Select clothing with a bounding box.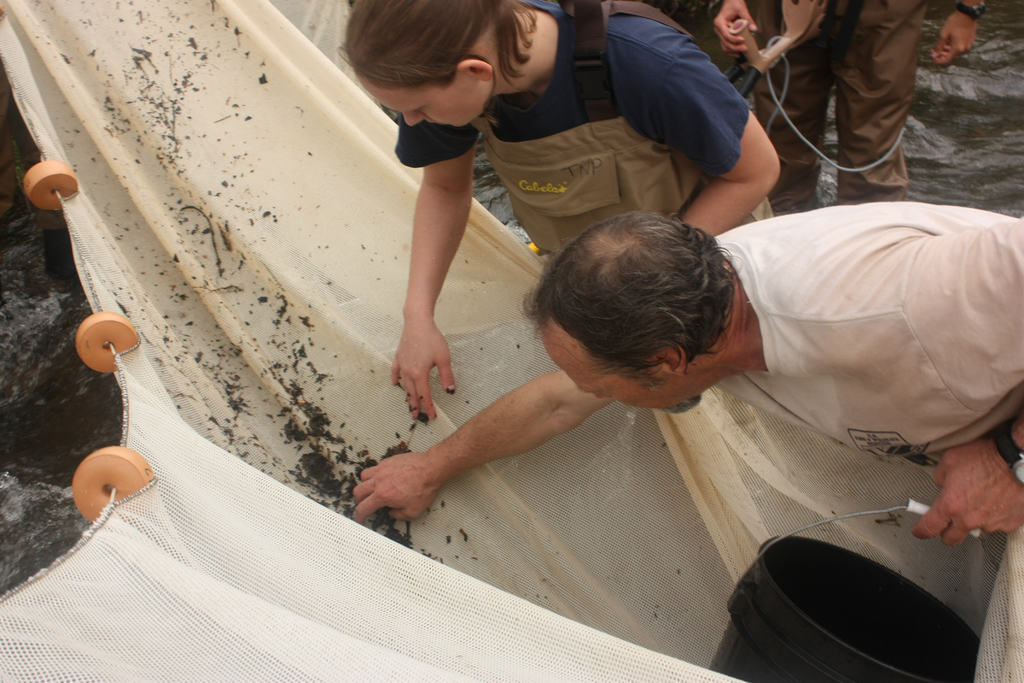
[x1=719, y1=202, x2=1023, y2=472].
